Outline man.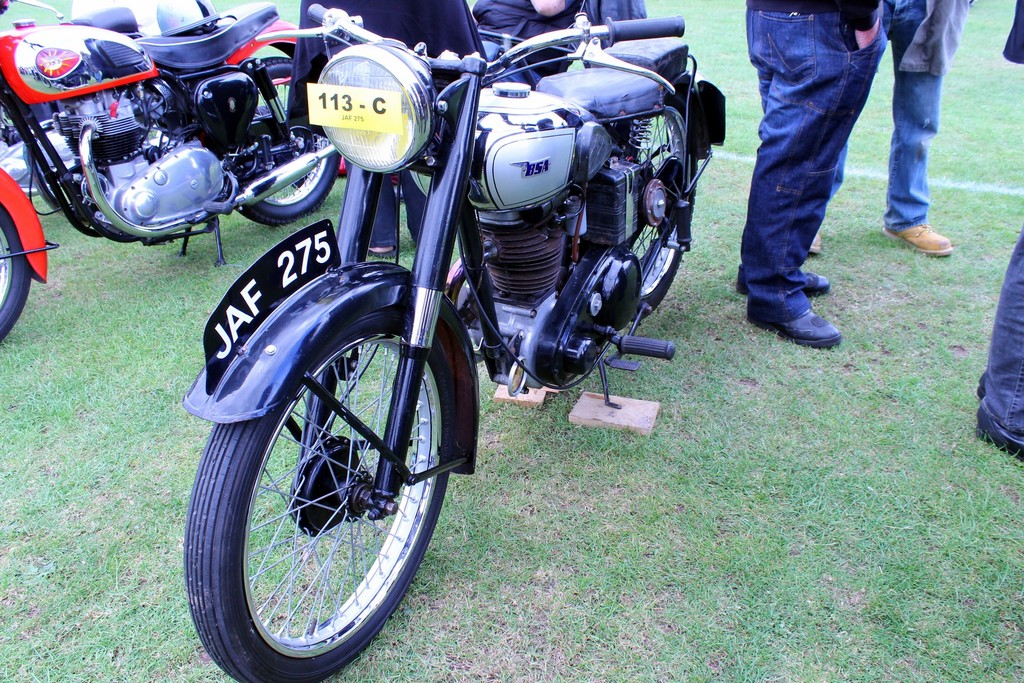
Outline: (282,0,489,256).
